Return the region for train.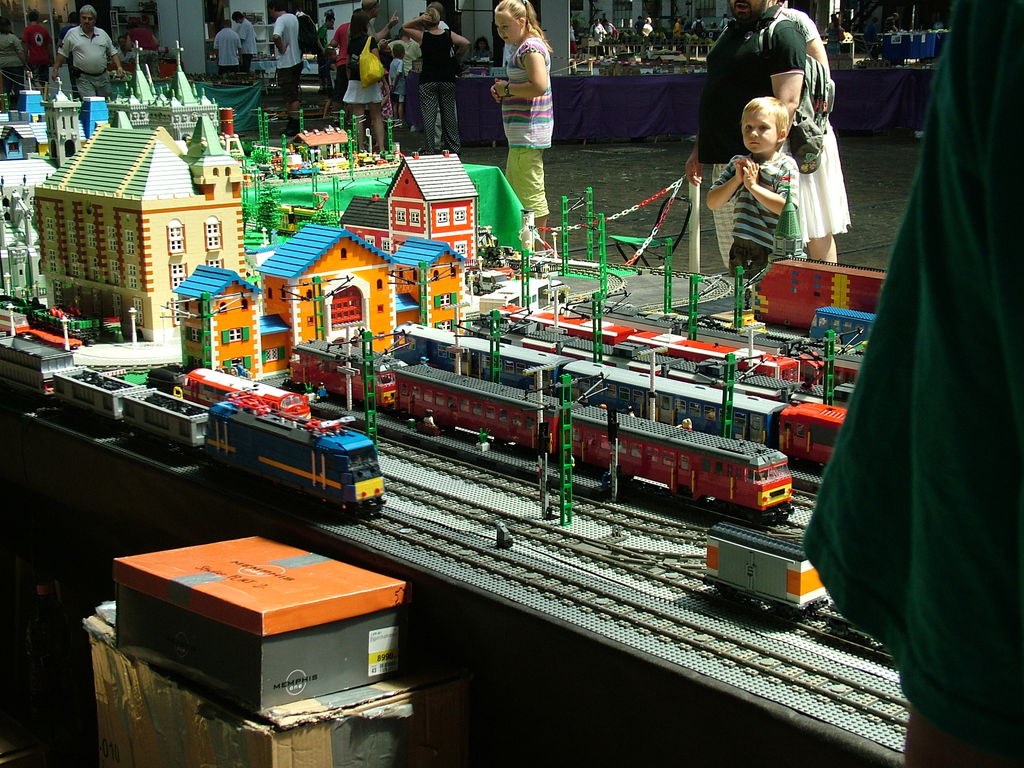
0:333:386:525.
